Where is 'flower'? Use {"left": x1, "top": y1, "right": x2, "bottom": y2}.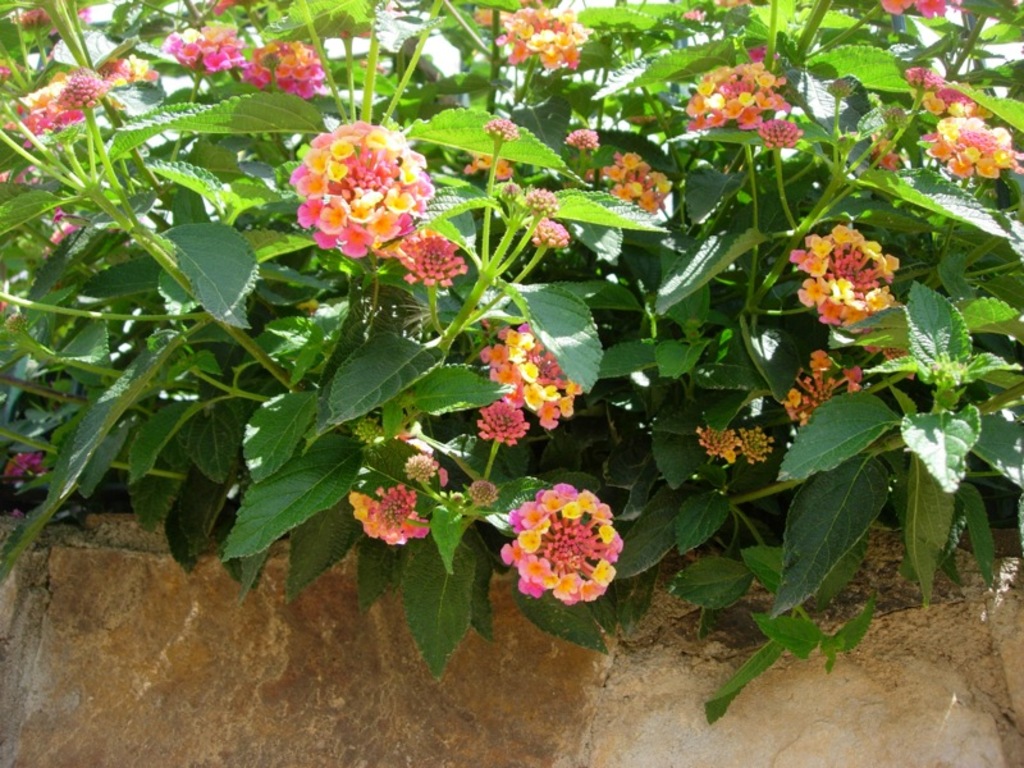
{"left": 500, "top": 484, "right": 623, "bottom": 607}.
